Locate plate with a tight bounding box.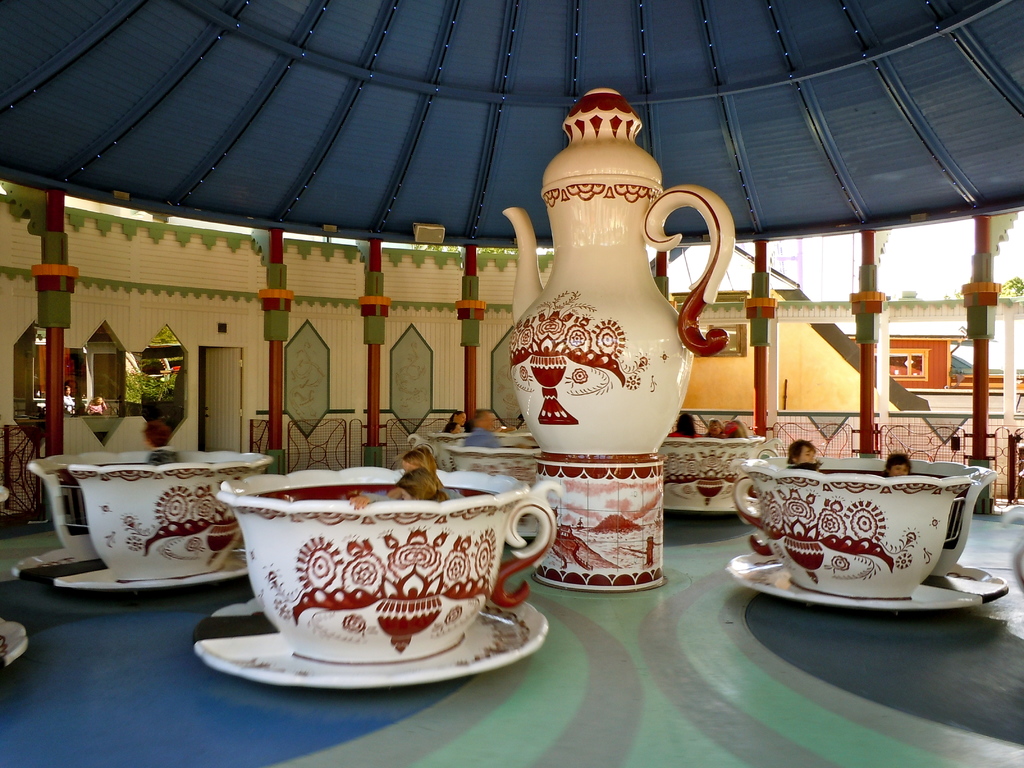
detection(725, 541, 1011, 616).
